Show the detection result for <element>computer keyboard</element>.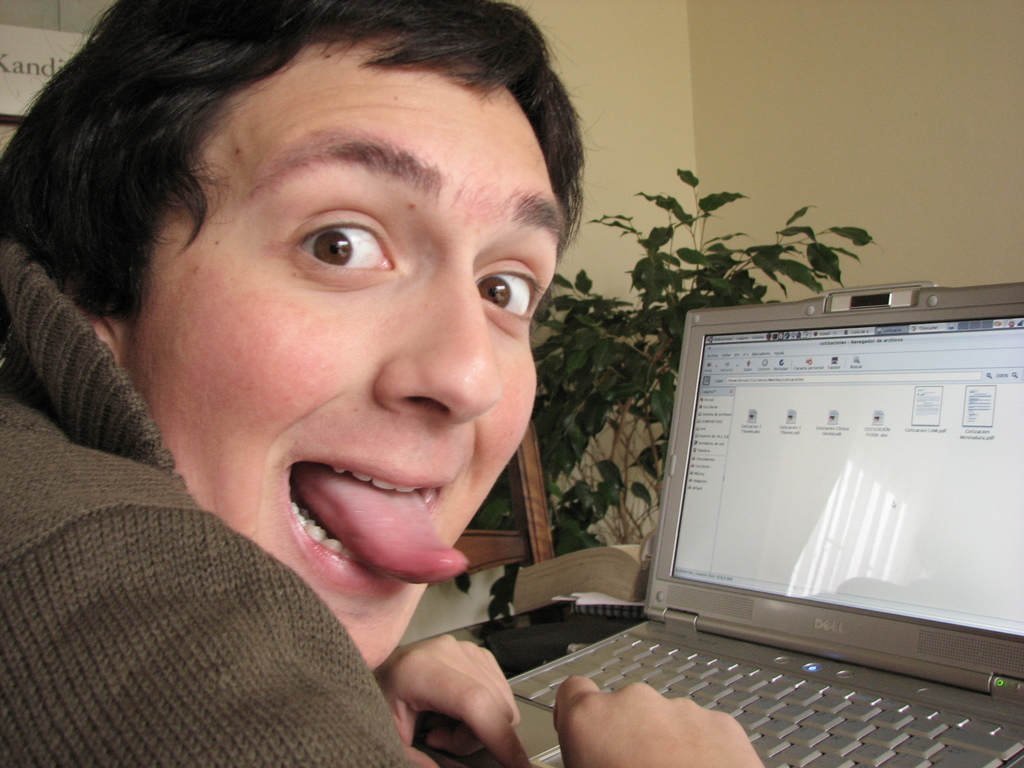
l=506, t=631, r=1023, b=767.
